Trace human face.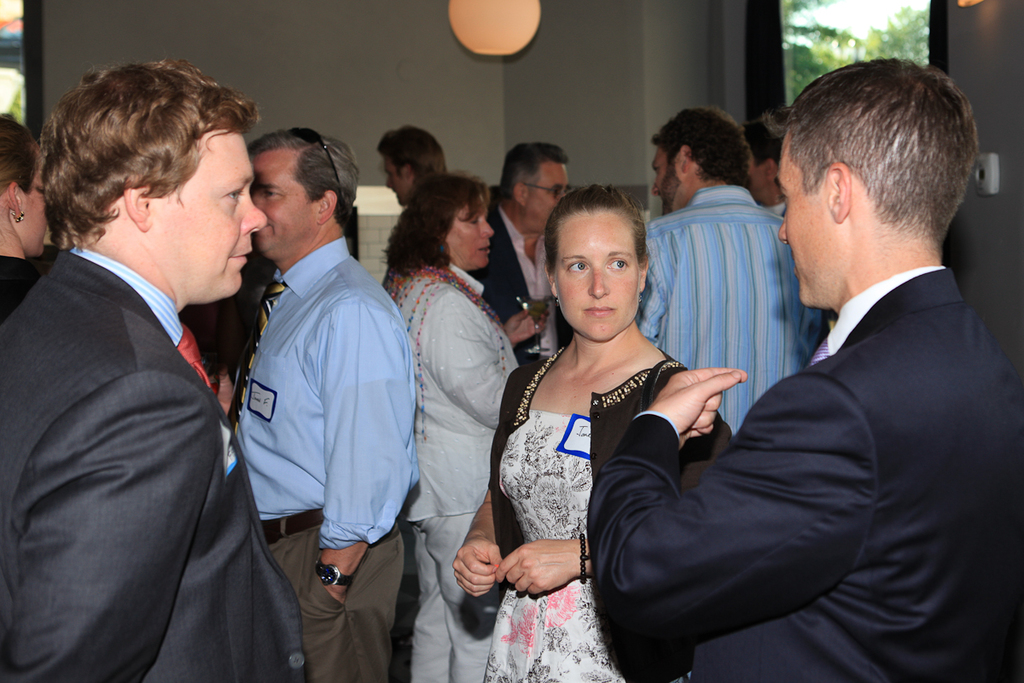
Traced to [553, 206, 637, 343].
